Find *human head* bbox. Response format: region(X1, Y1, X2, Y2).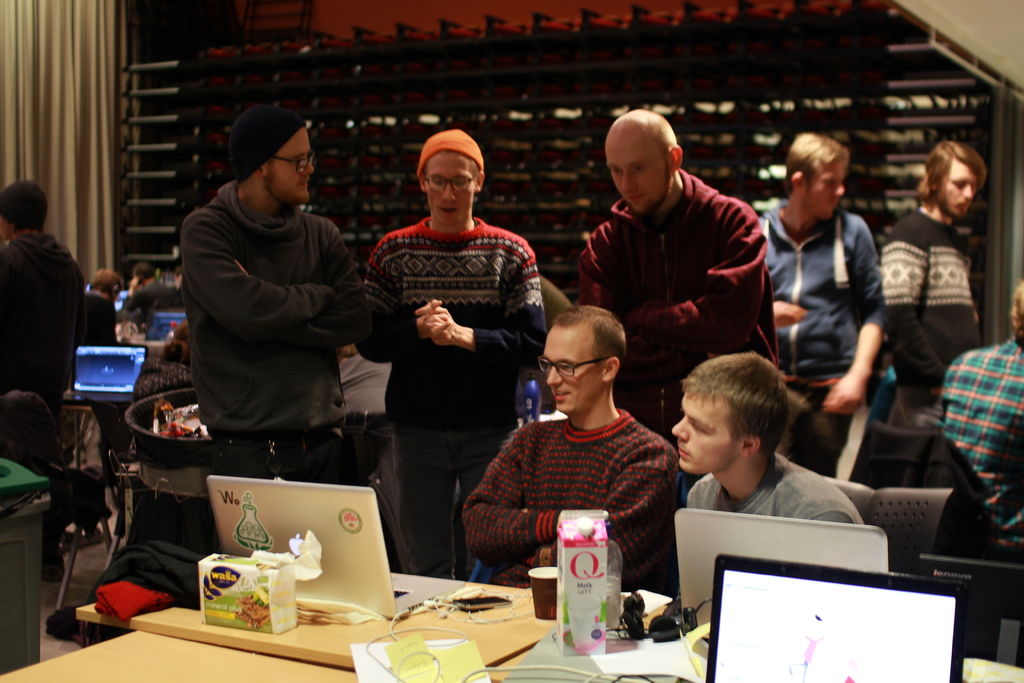
region(787, 133, 849, 219).
